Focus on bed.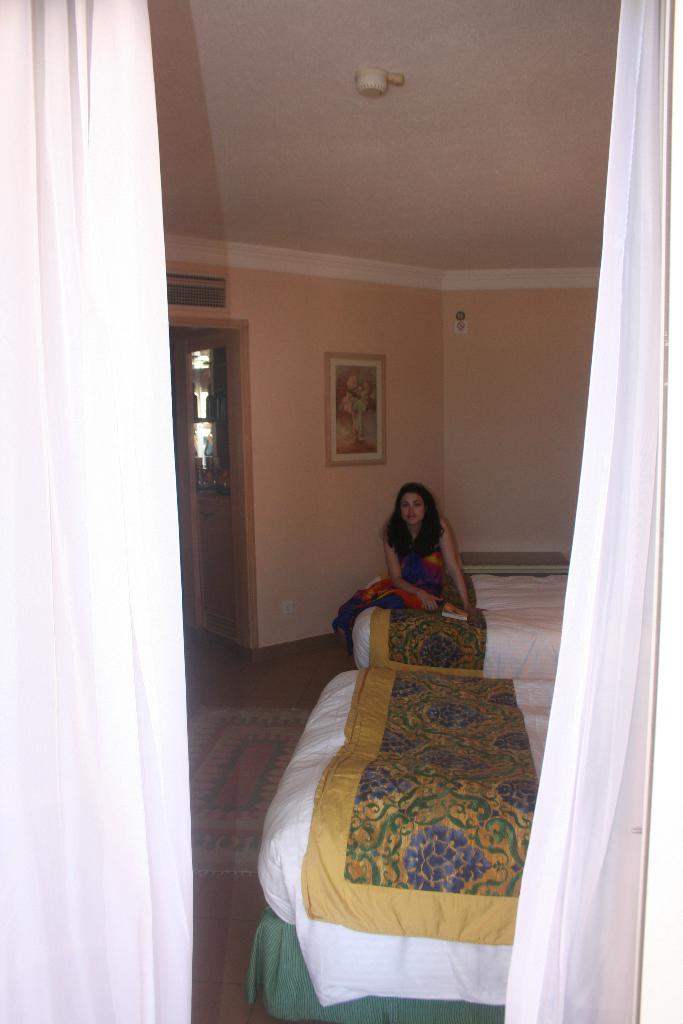
Focused at 344, 567, 567, 679.
